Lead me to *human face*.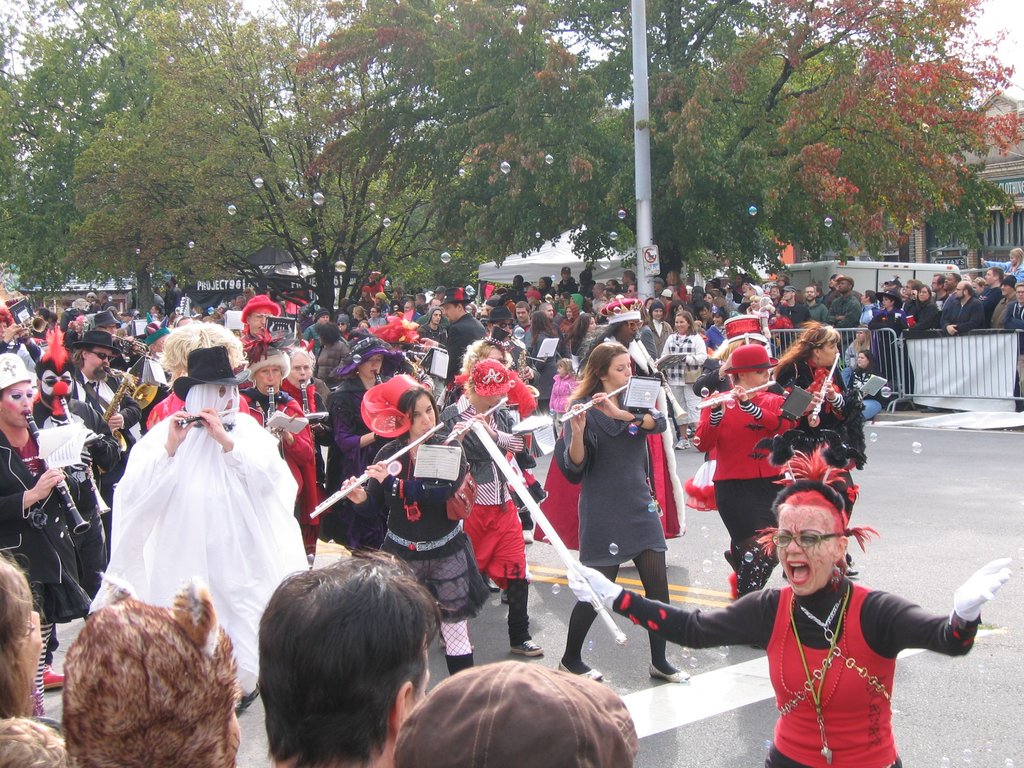
Lead to rect(87, 344, 109, 378).
